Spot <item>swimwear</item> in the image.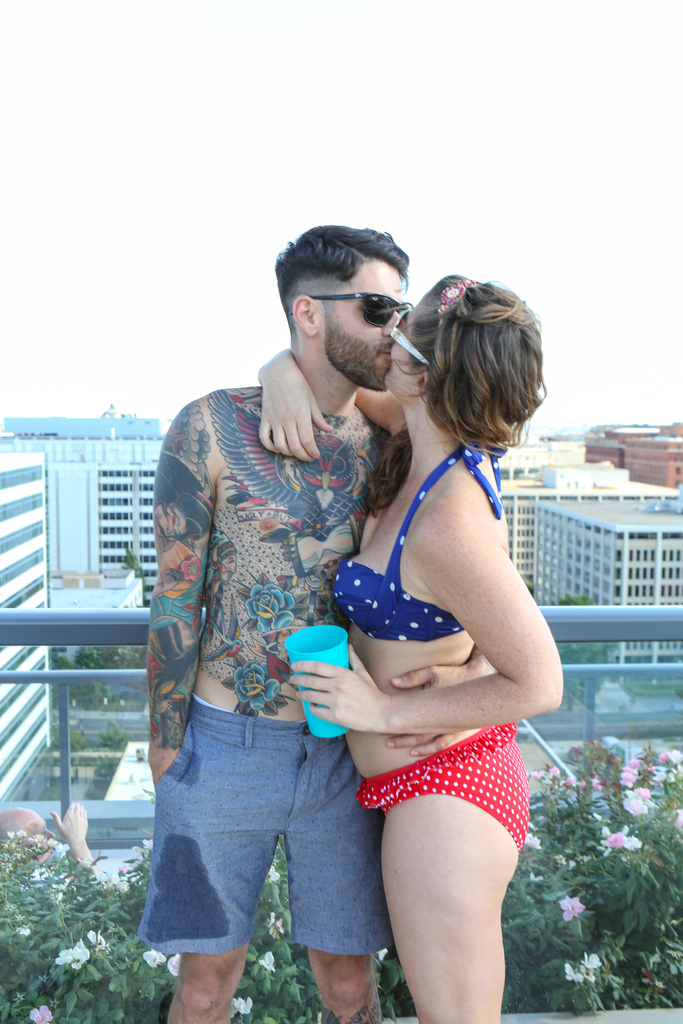
<item>swimwear</item> found at [left=311, top=426, right=525, bottom=657].
